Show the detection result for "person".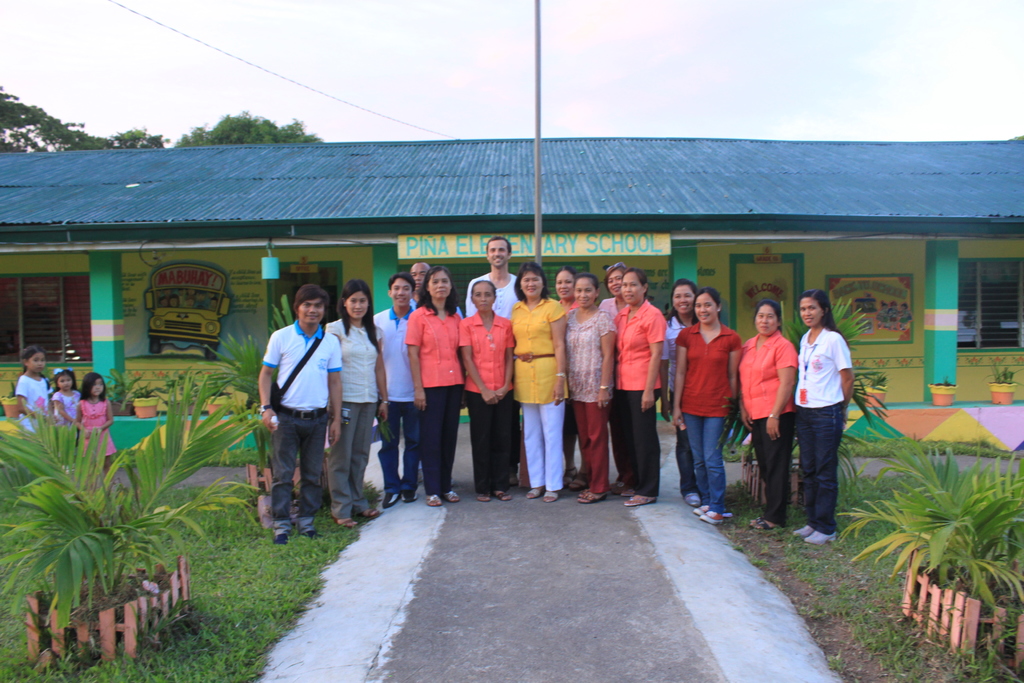
739 298 801 529.
